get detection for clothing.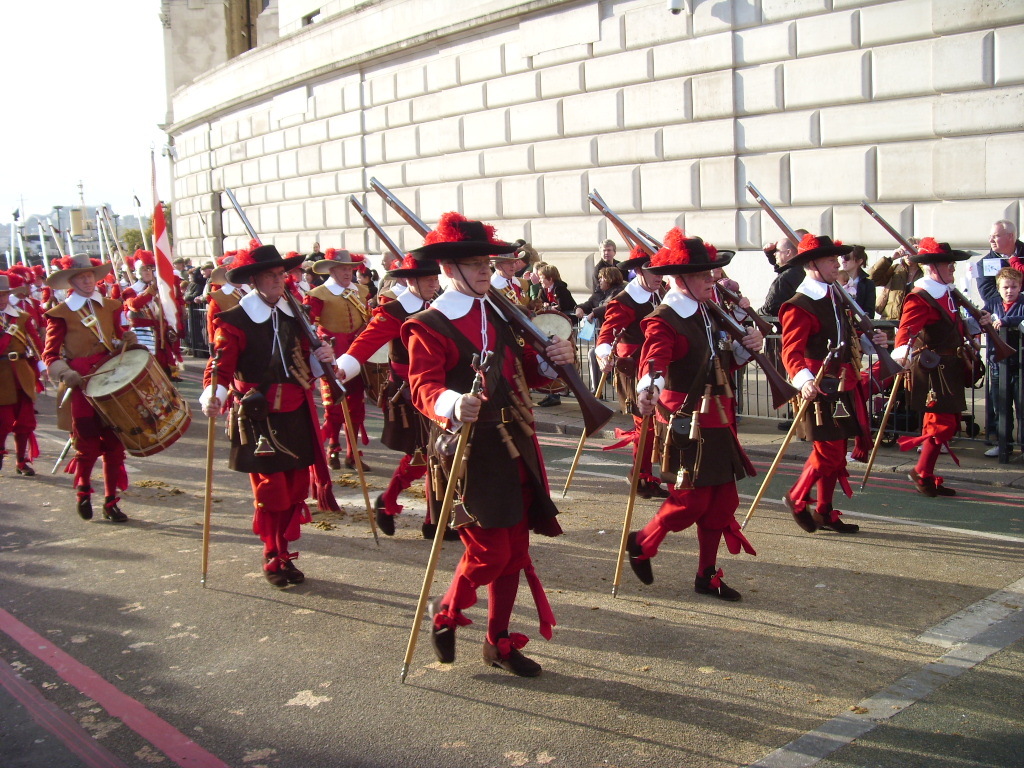
Detection: [778,263,866,524].
